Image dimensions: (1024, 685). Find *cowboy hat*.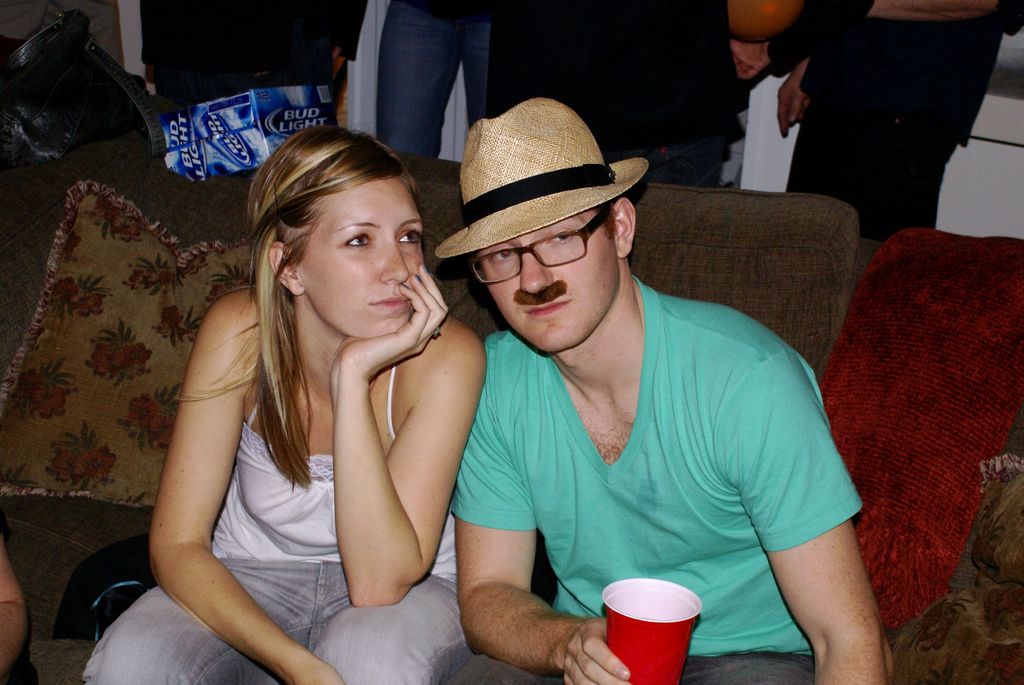
[440, 88, 636, 291].
